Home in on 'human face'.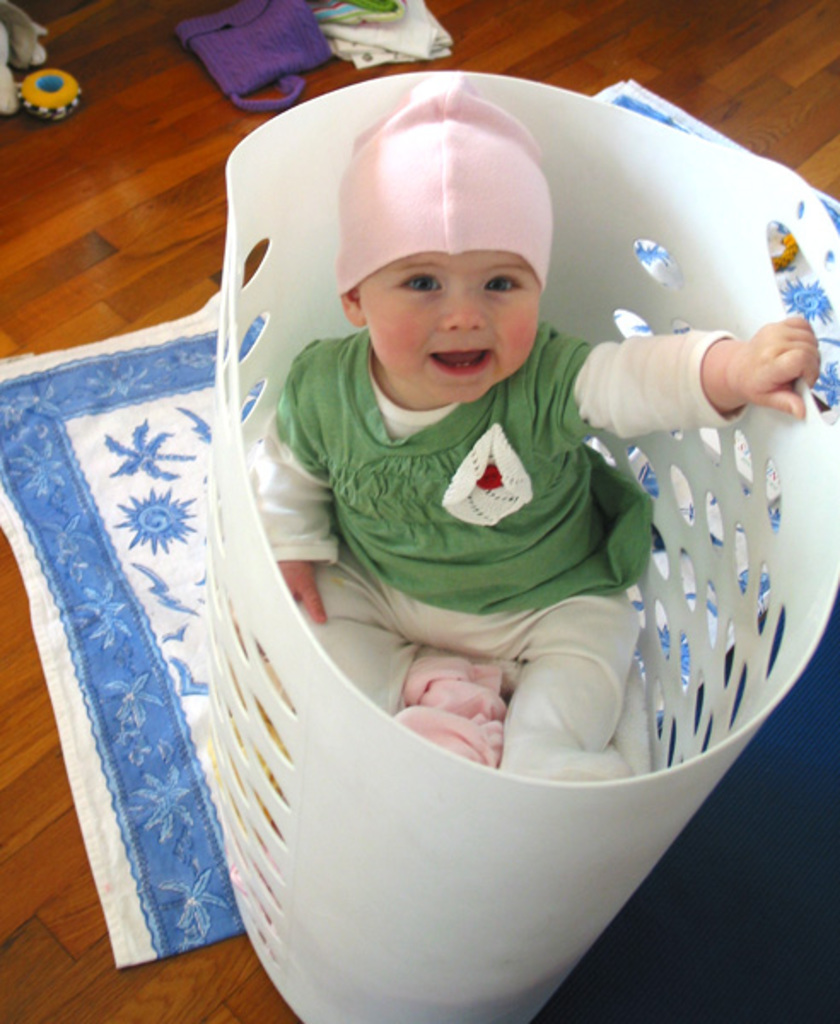
Homed in at 369:247:538:398.
